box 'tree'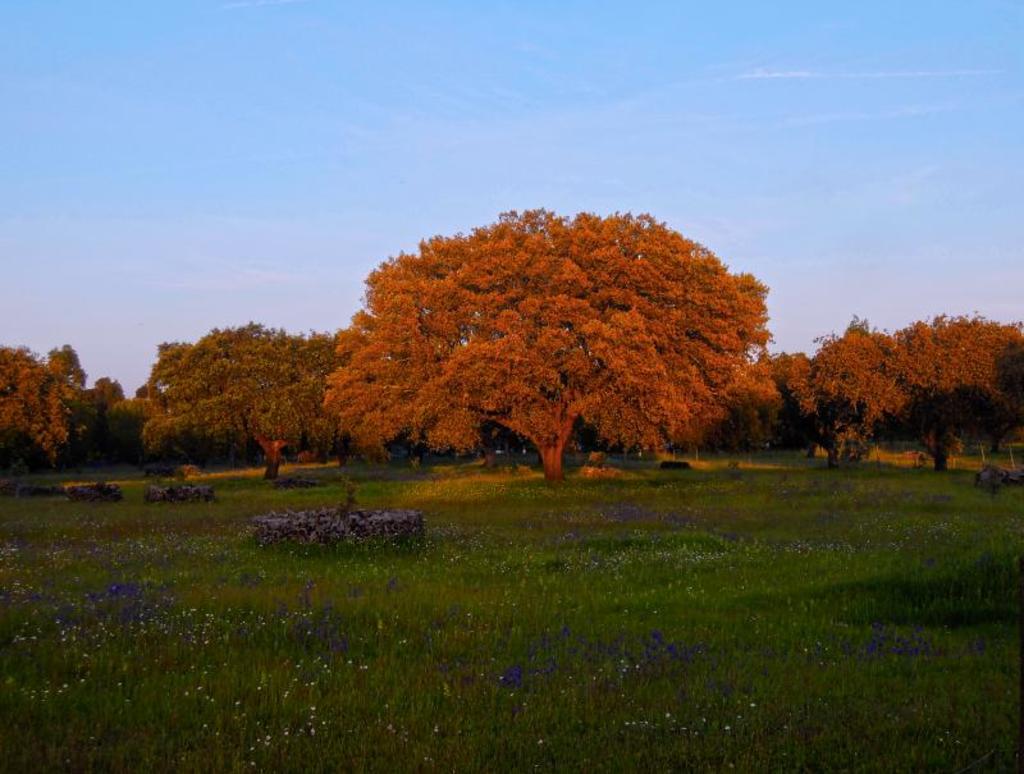
bbox=[342, 188, 781, 481]
